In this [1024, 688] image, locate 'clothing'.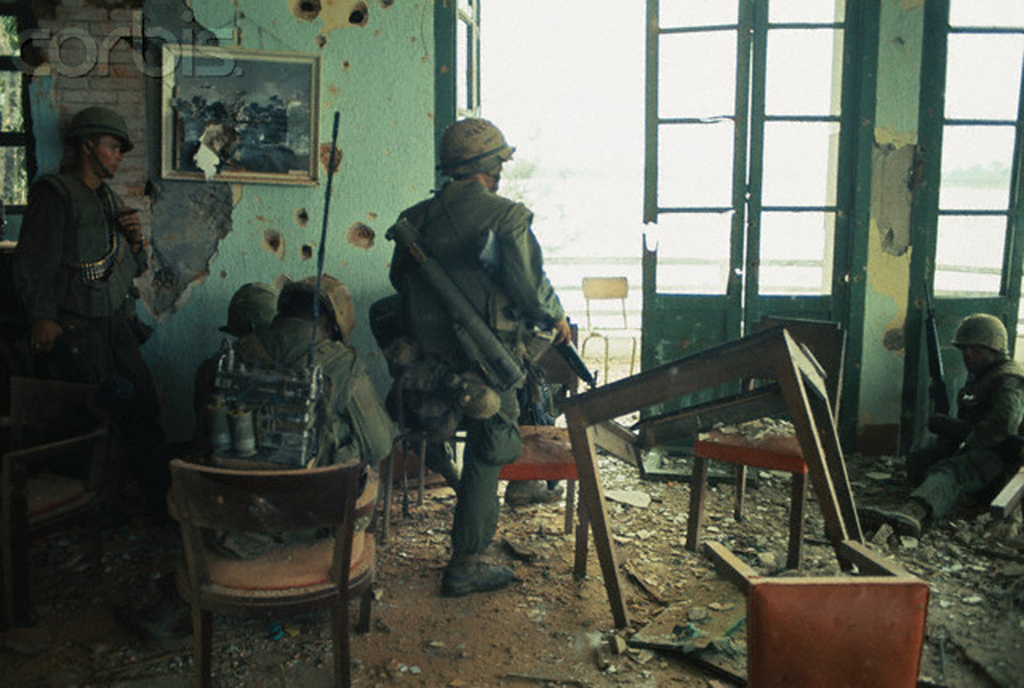
Bounding box: Rect(382, 183, 570, 553).
